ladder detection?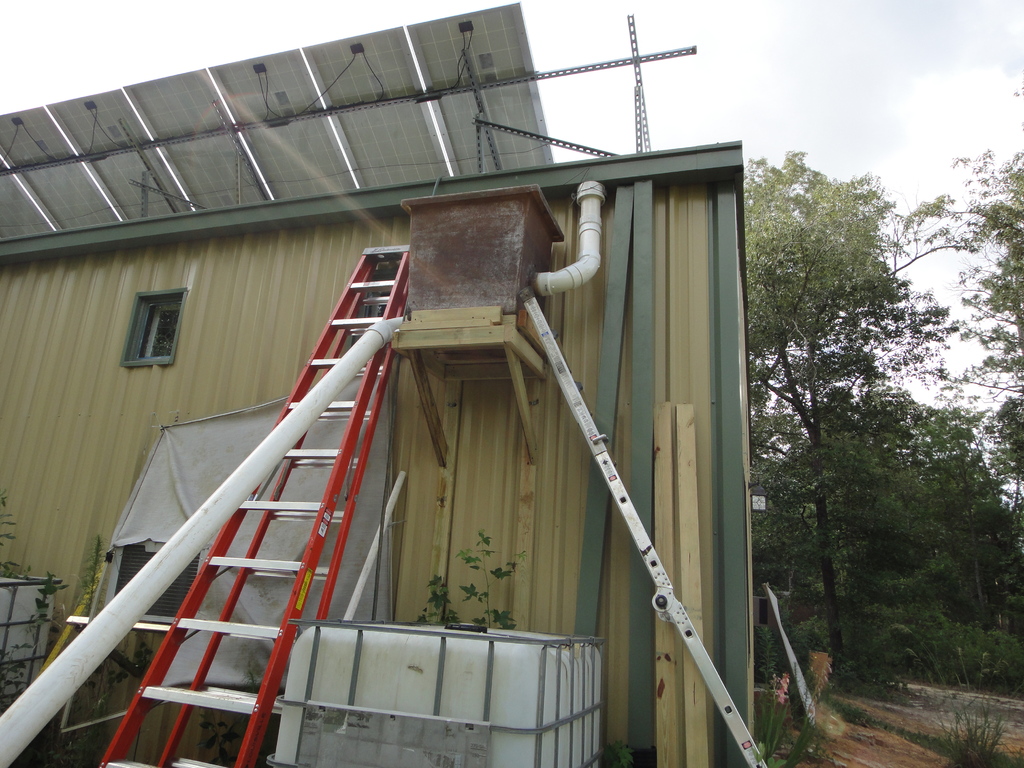
bbox(95, 245, 412, 765)
